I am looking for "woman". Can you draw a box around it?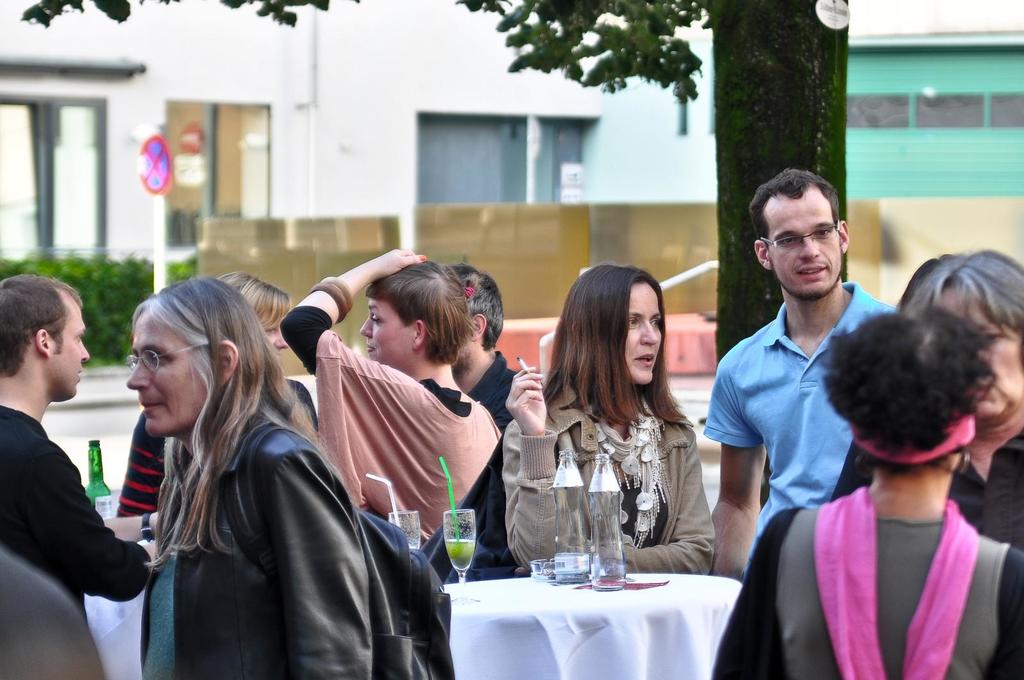
Sure, the bounding box is <bbox>114, 274, 320, 518</bbox>.
